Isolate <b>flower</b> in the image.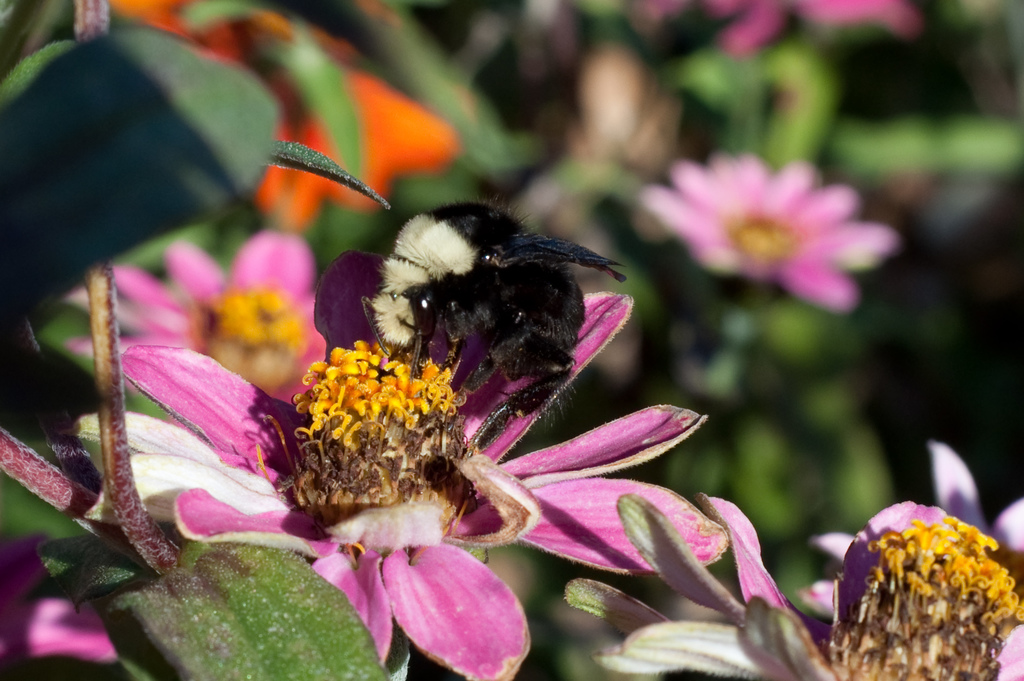
Isolated region: l=107, t=0, r=463, b=232.
